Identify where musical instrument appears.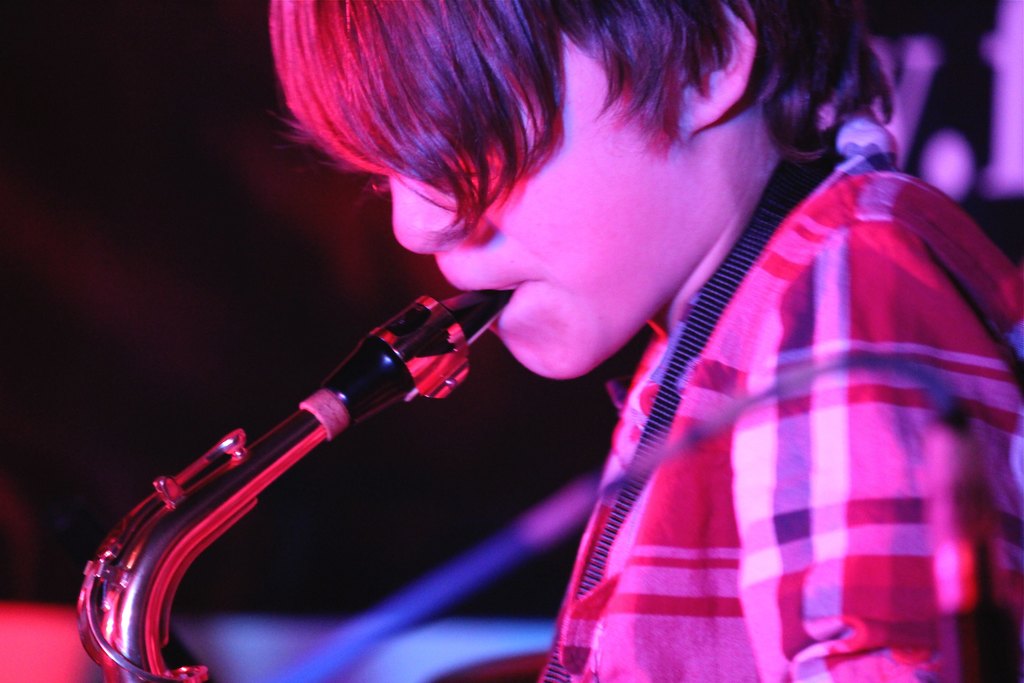
Appears at 73, 247, 532, 648.
